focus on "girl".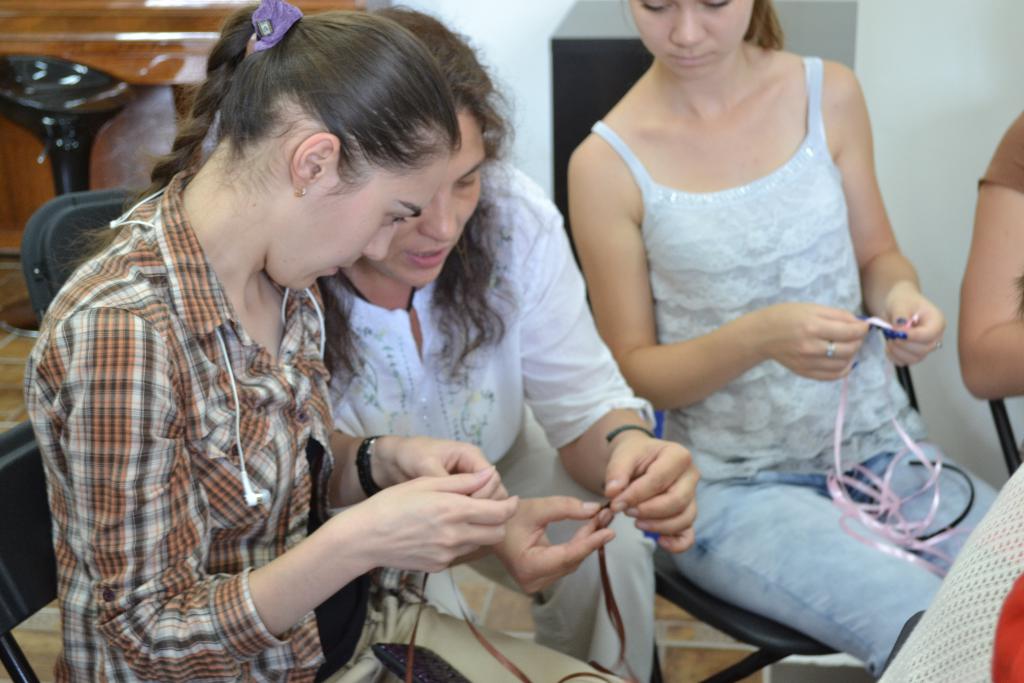
Focused at l=316, t=9, r=700, b=682.
